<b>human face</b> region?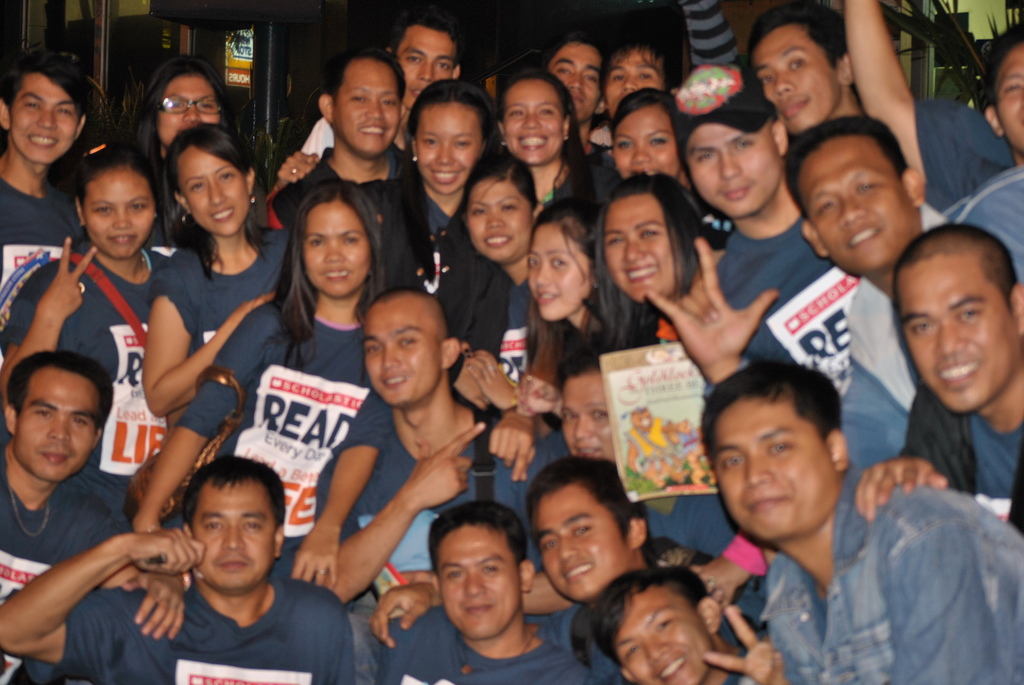
[13, 74, 90, 171]
